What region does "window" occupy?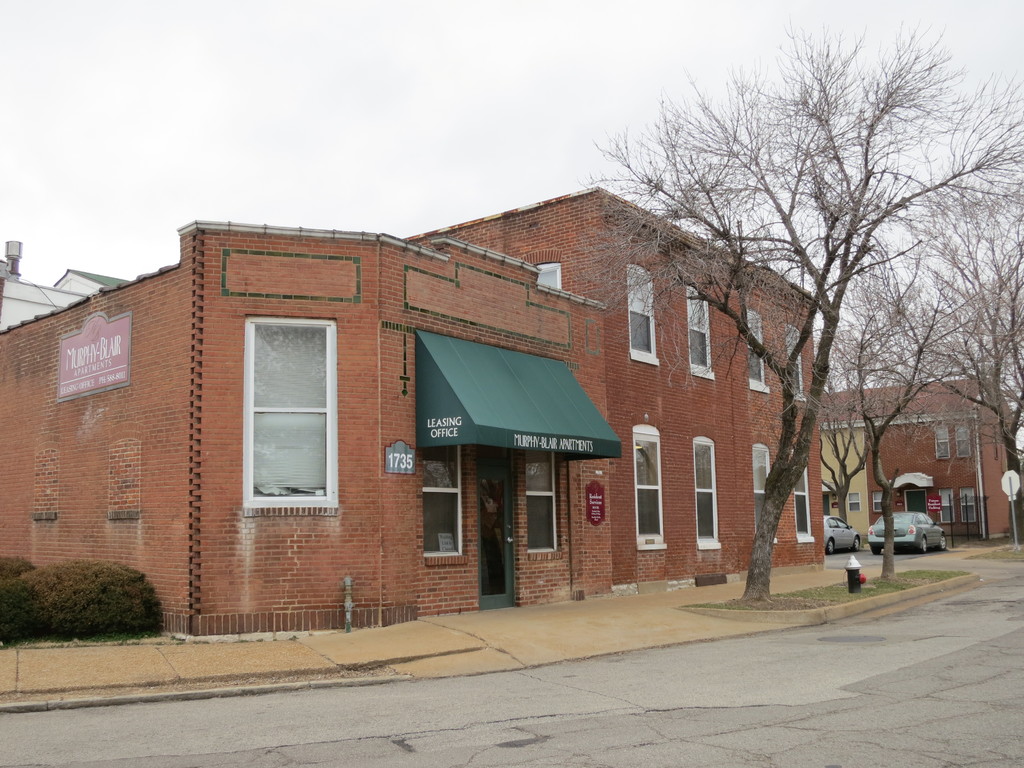
left=932, top=422, right=948, bottom=461.
